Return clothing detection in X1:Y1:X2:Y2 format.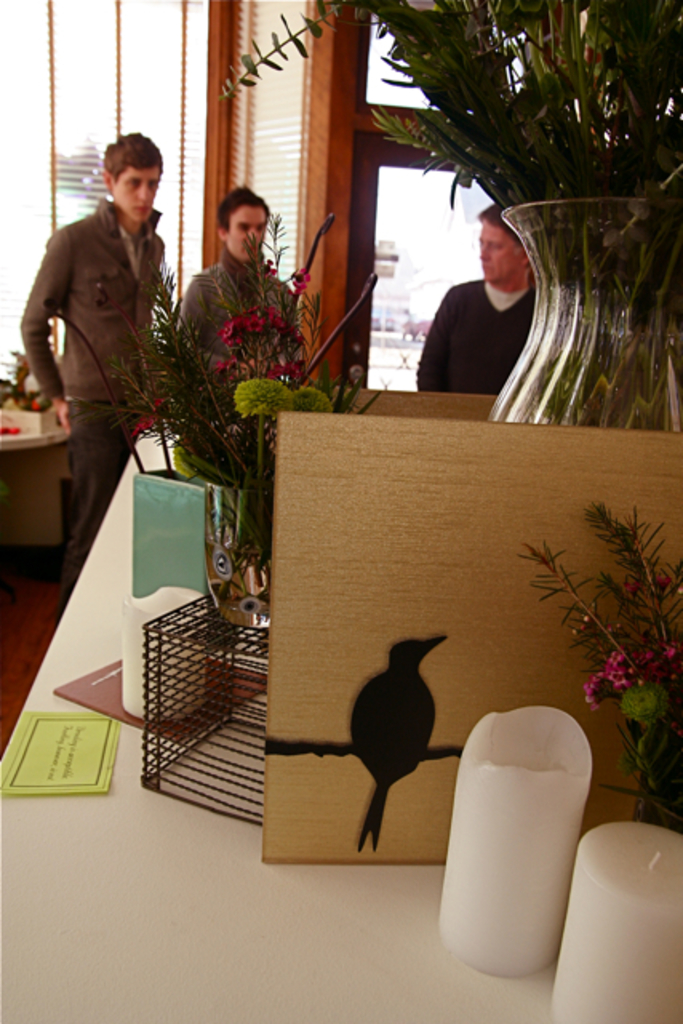
178:245:306:504.
